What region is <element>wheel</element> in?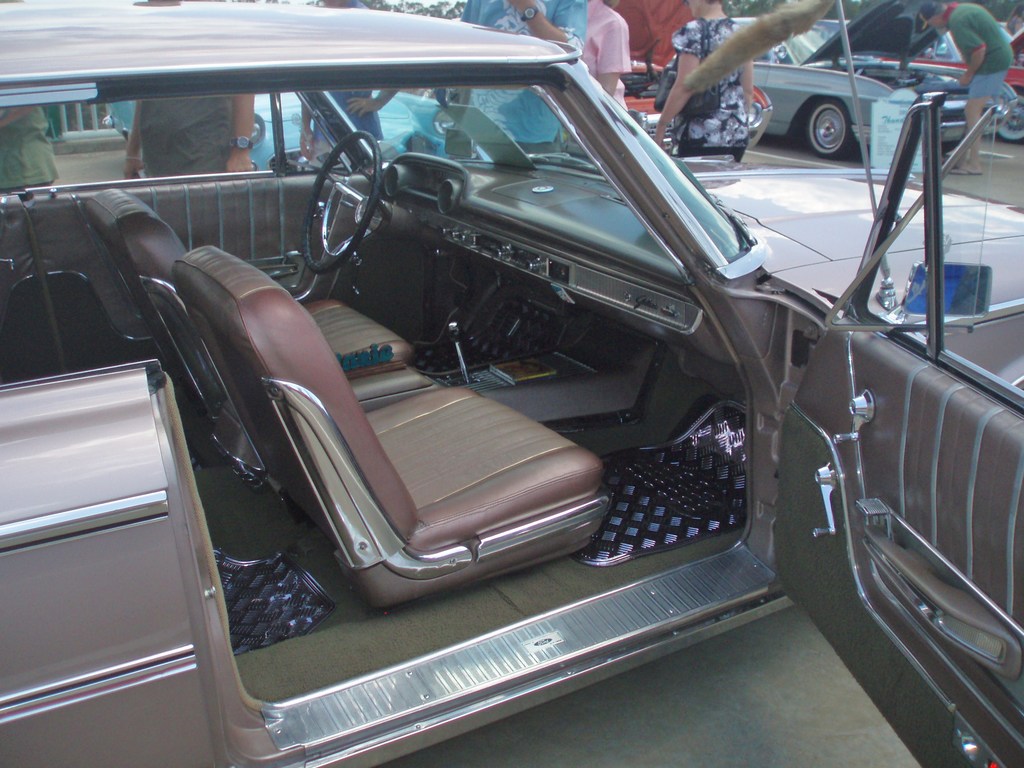
<bbox>800, 103, 852, 152</bbox>.
